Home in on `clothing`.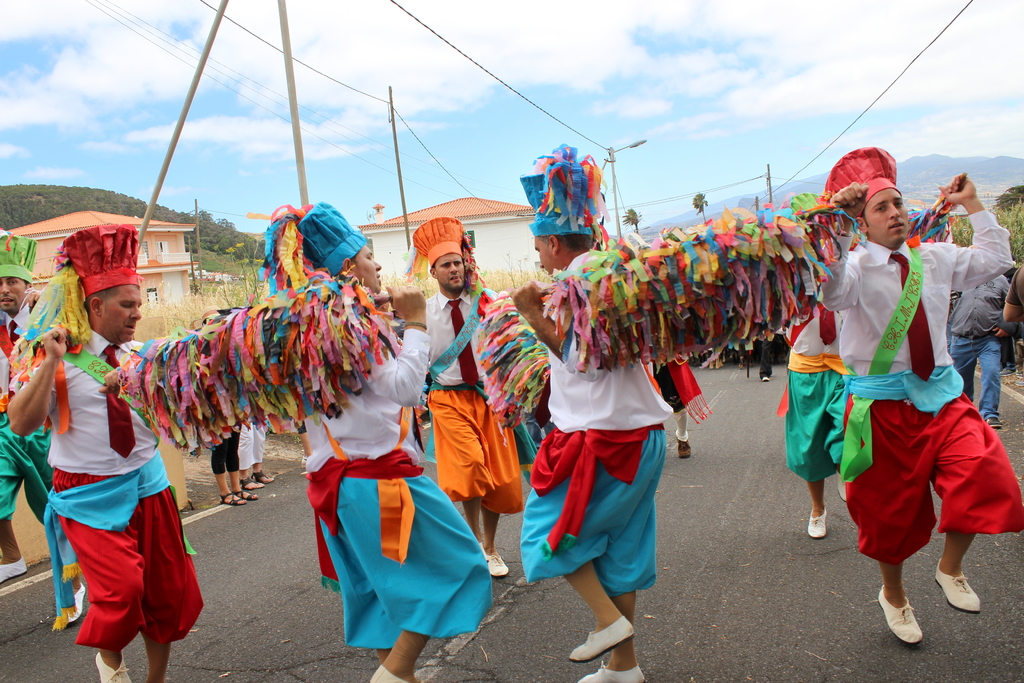
Homed in at bbox(776, 287, 862, 490).
